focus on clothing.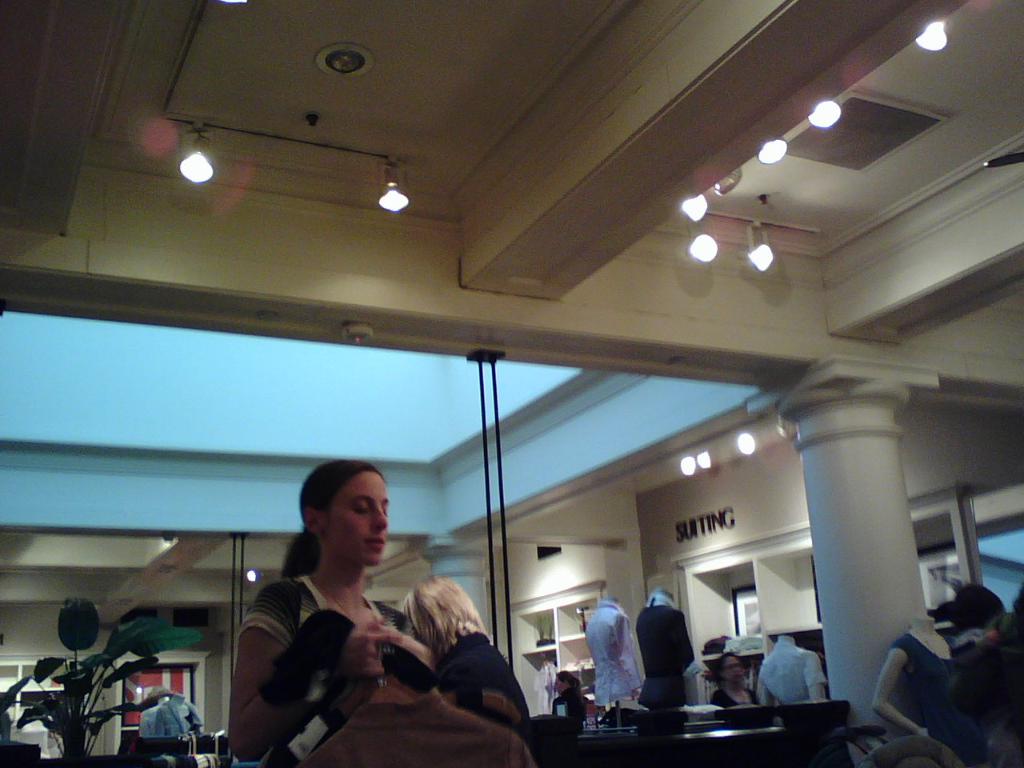
Focused at (298, 678, 540, 767).
